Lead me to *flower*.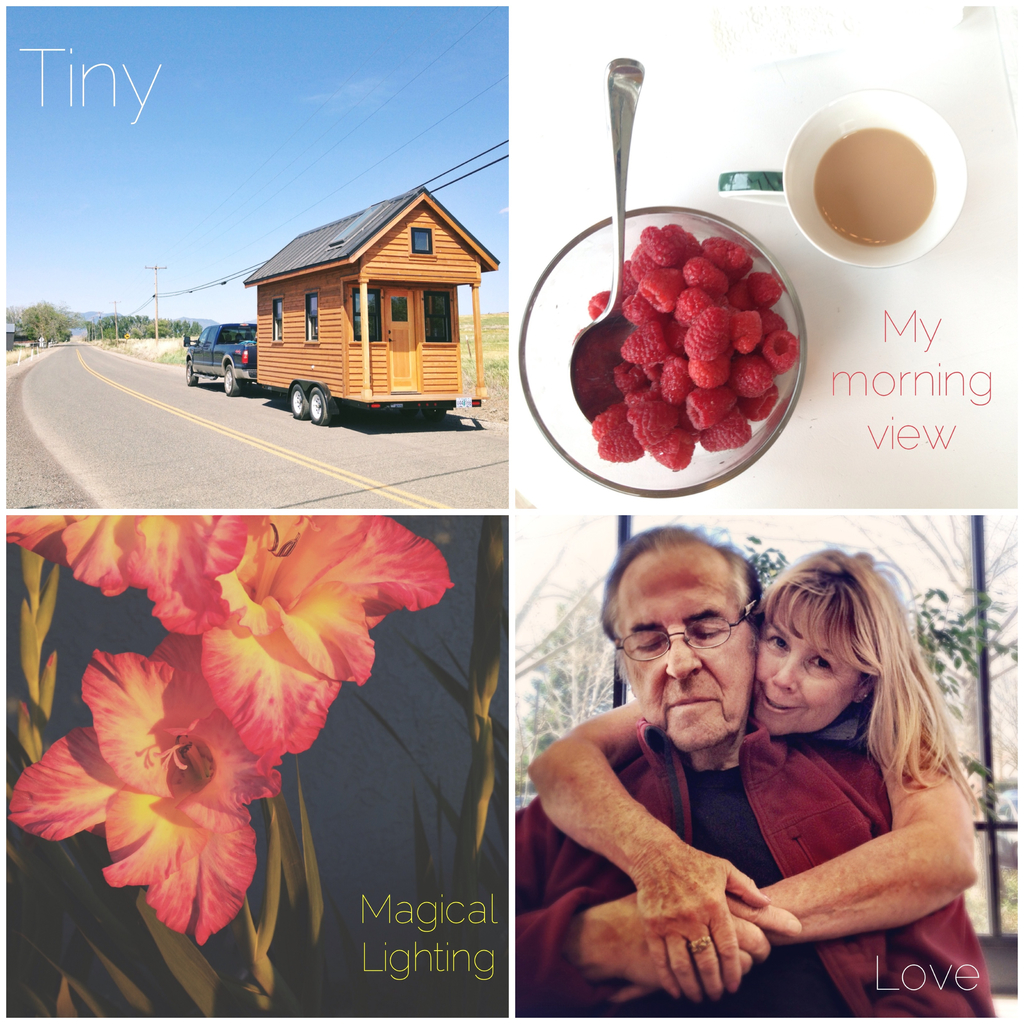
Lead to [left=8, top=514, right=257, bottom=638].
